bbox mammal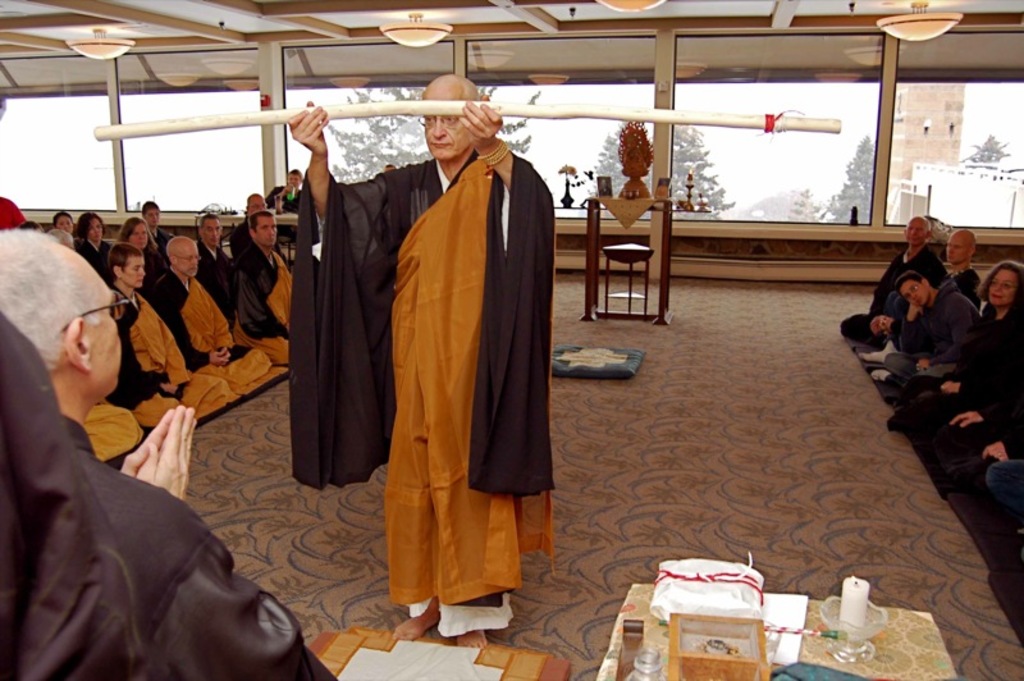
(19, 221, 38, 233)
